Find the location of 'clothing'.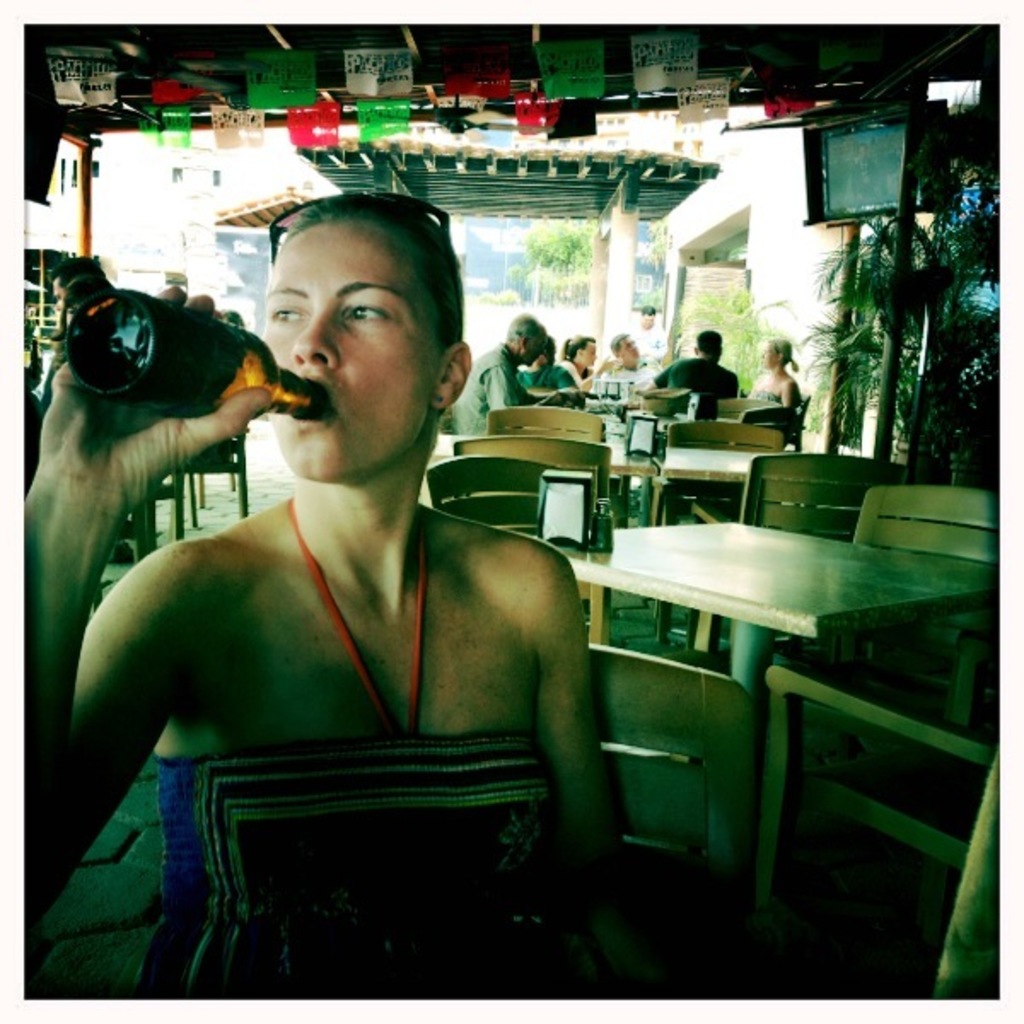
Location: [746,381,788,423].
